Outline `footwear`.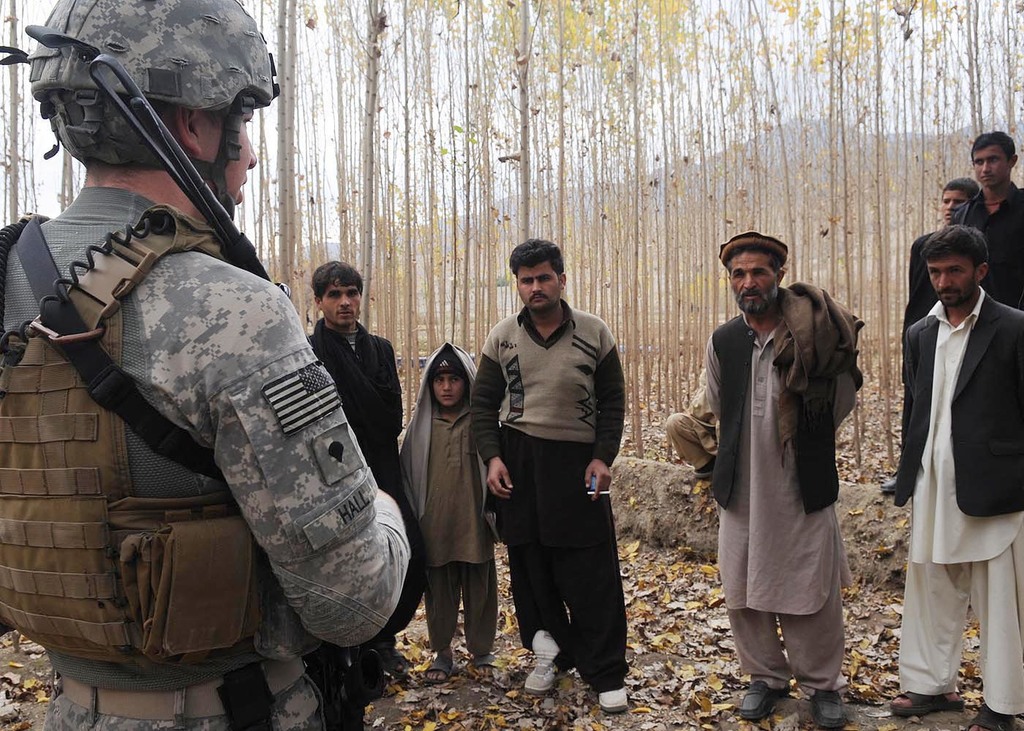
Outline: detection(966, 705, 1015, 730).
